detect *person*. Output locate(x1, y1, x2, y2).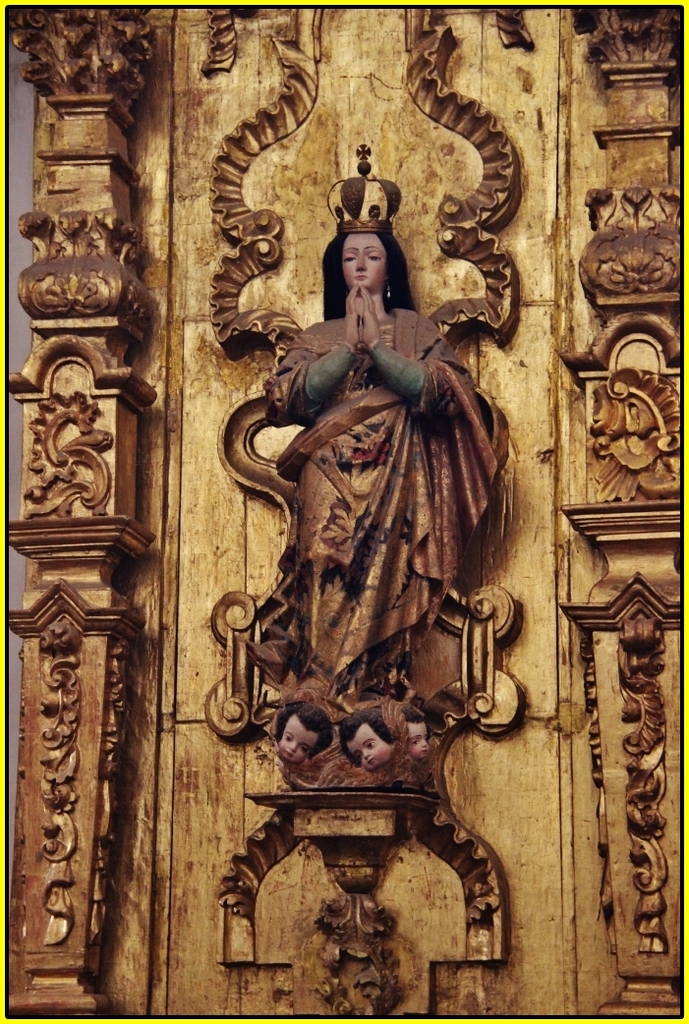
locate(242, 186, 493, 809).
